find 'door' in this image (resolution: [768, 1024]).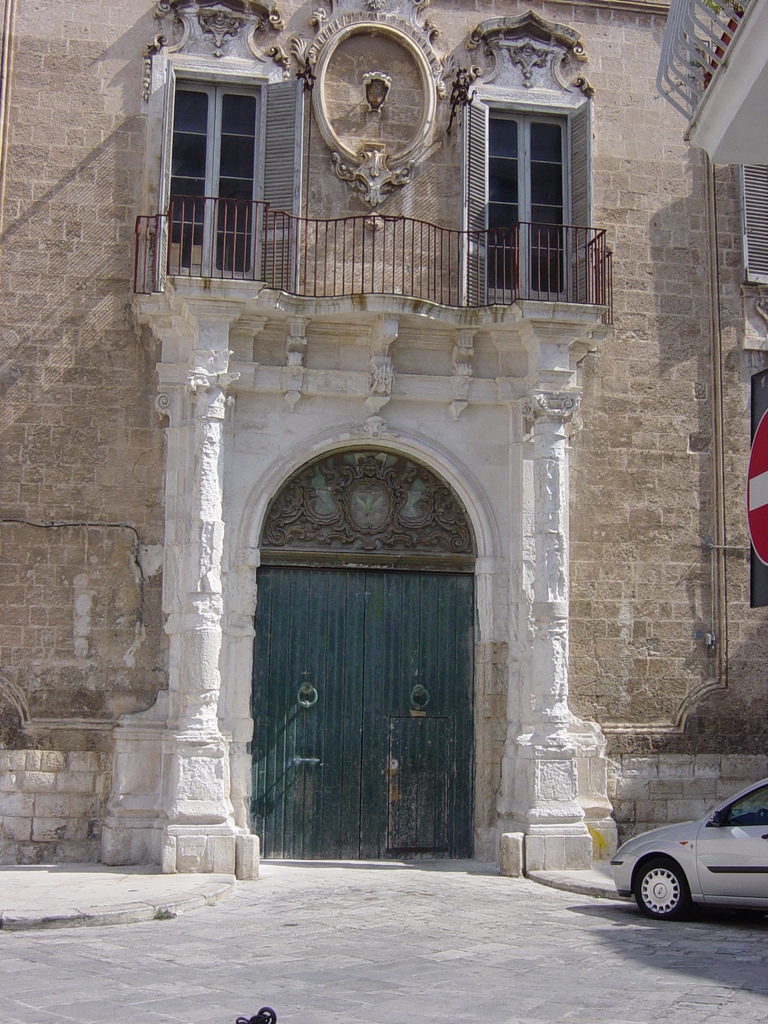
bbox(244, 480, 496, 868).
